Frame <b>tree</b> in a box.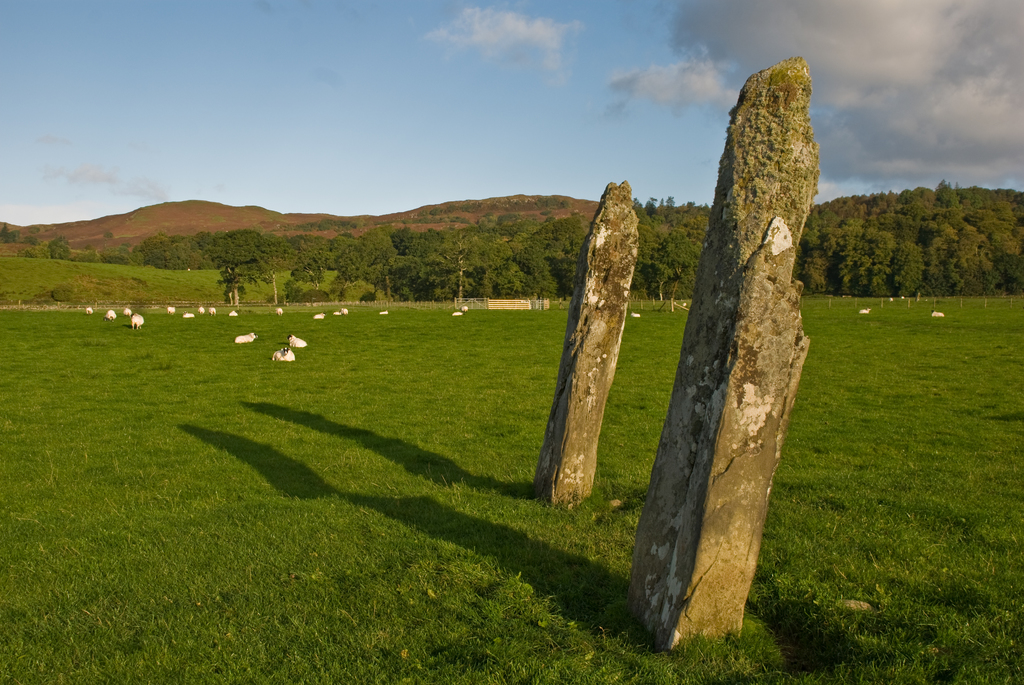
bbox=(10, 232, 24, 248).
